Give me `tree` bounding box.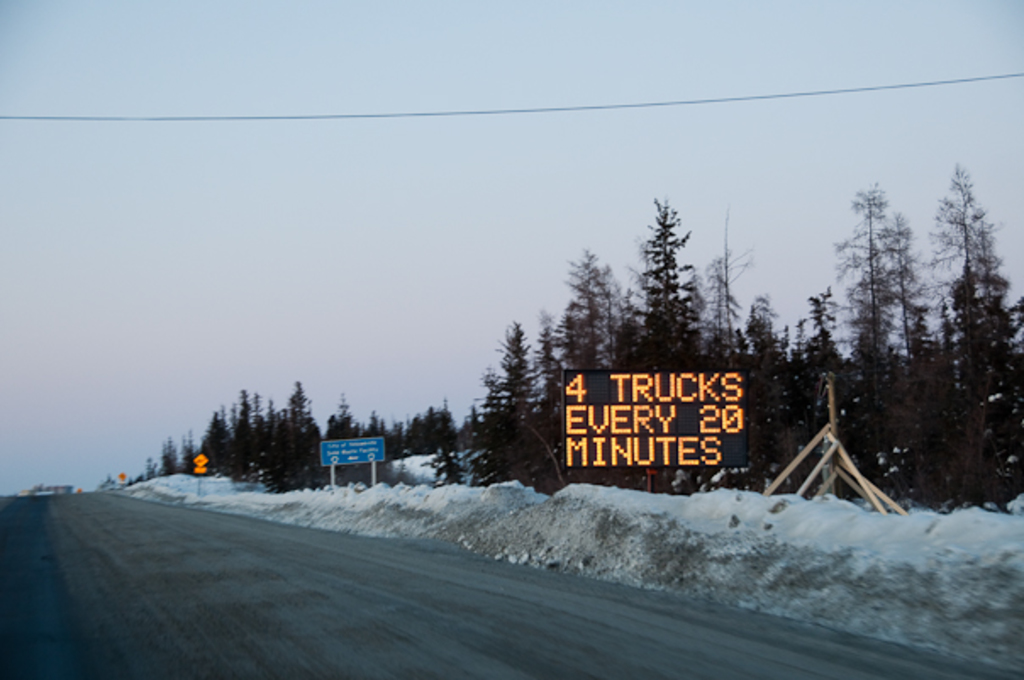
region(541, 236, 624, 495).
